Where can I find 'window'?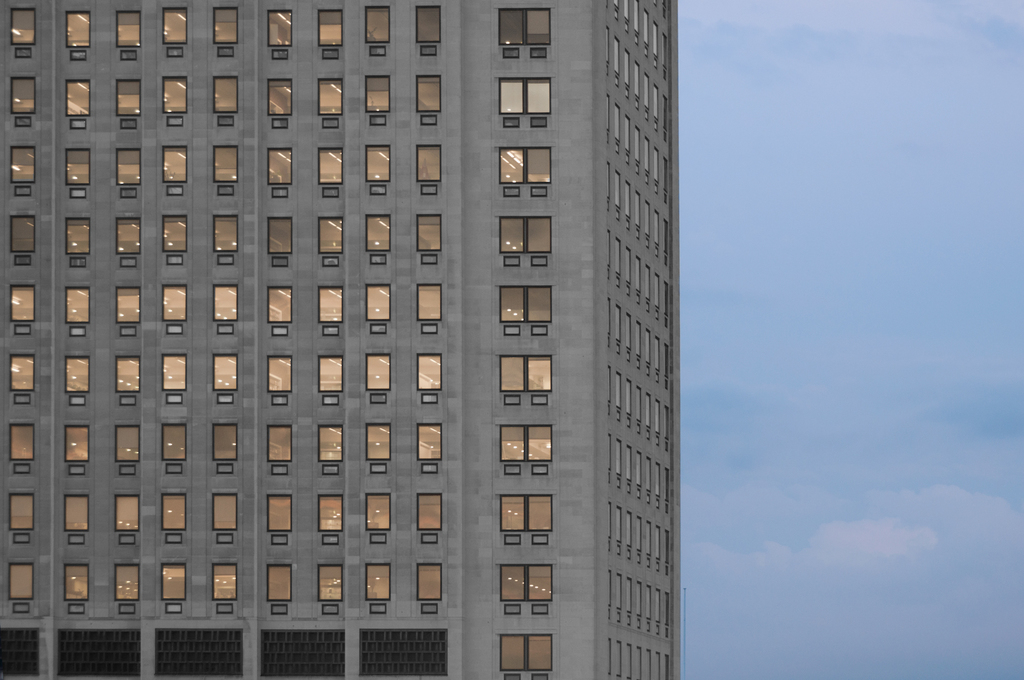
You can find it at (159,419,188,475).
